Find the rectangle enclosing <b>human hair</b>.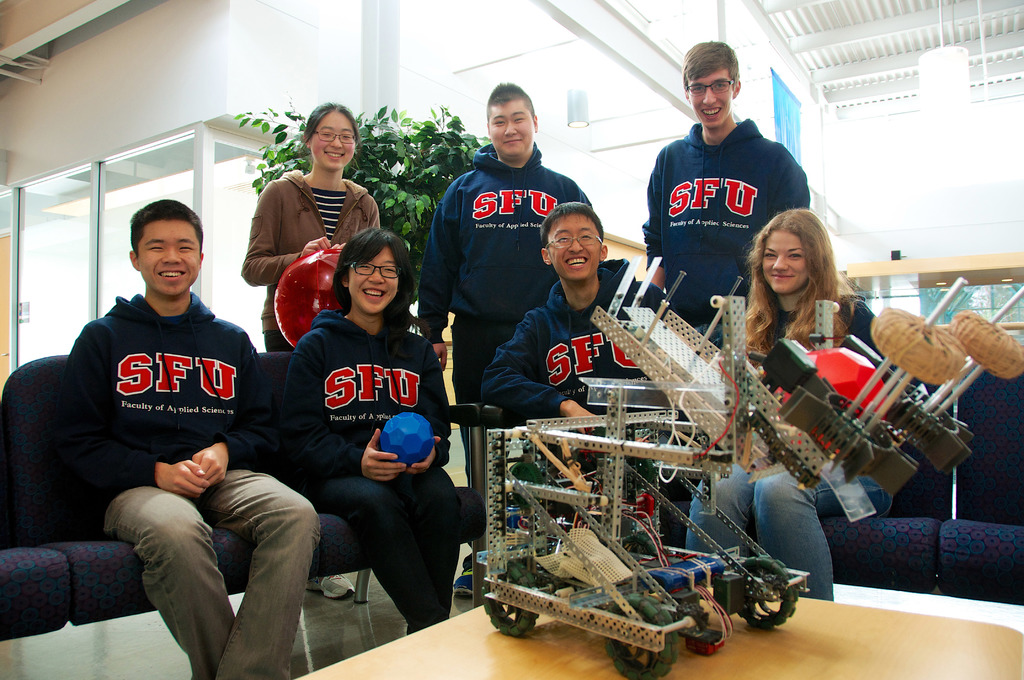
l=301, t=102, r=360, b=144.
